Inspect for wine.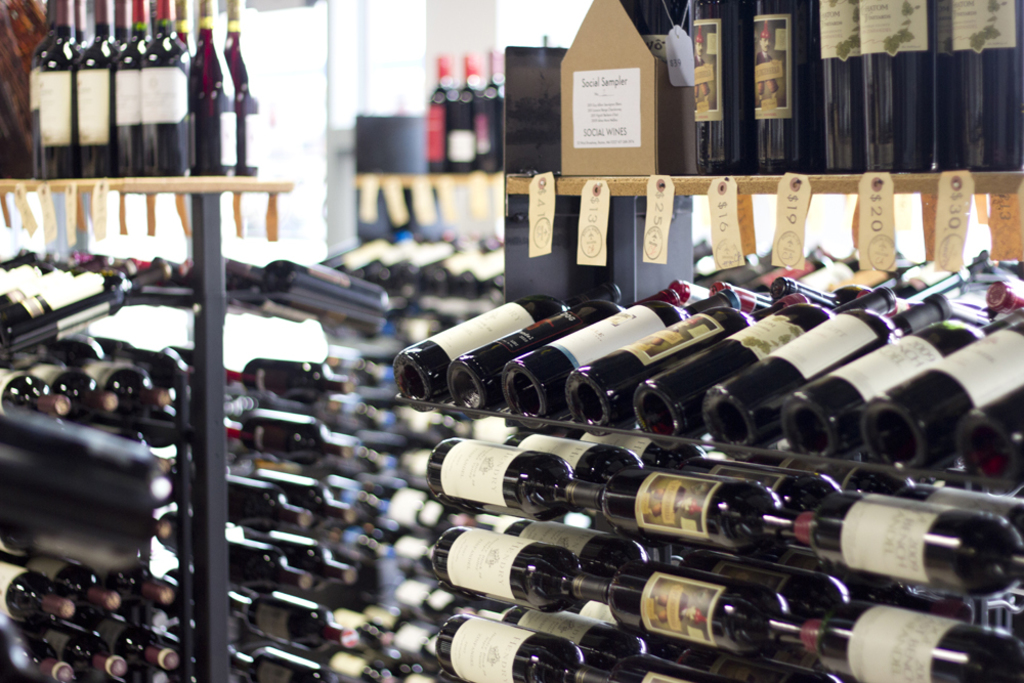
Inspection: 193:0:236:176.
